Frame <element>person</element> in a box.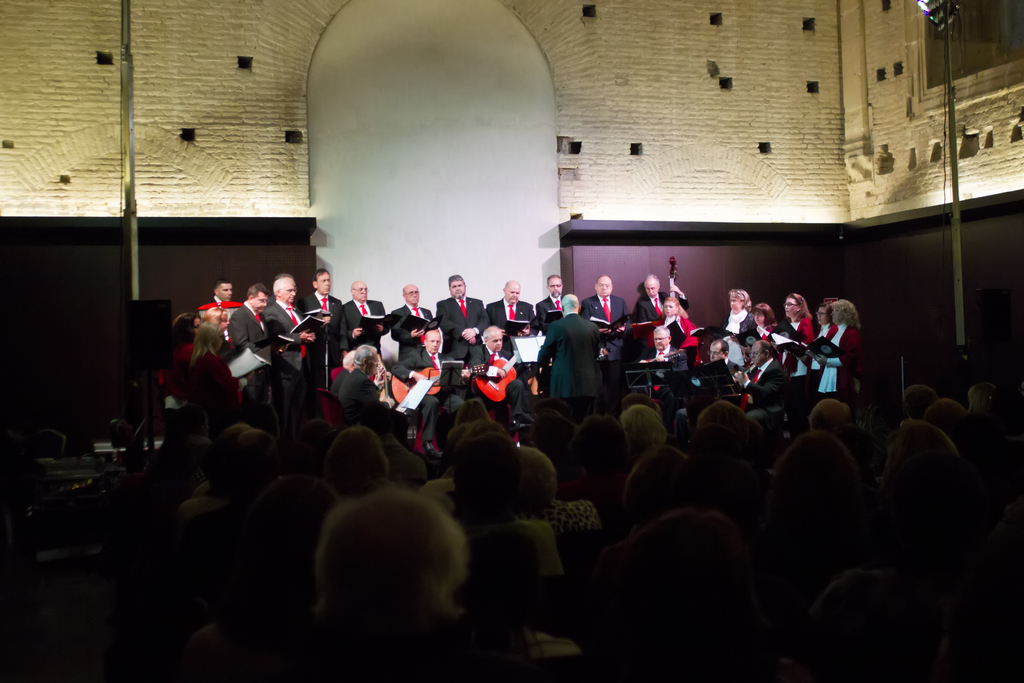
Rect(297, 266, 347, 386).
